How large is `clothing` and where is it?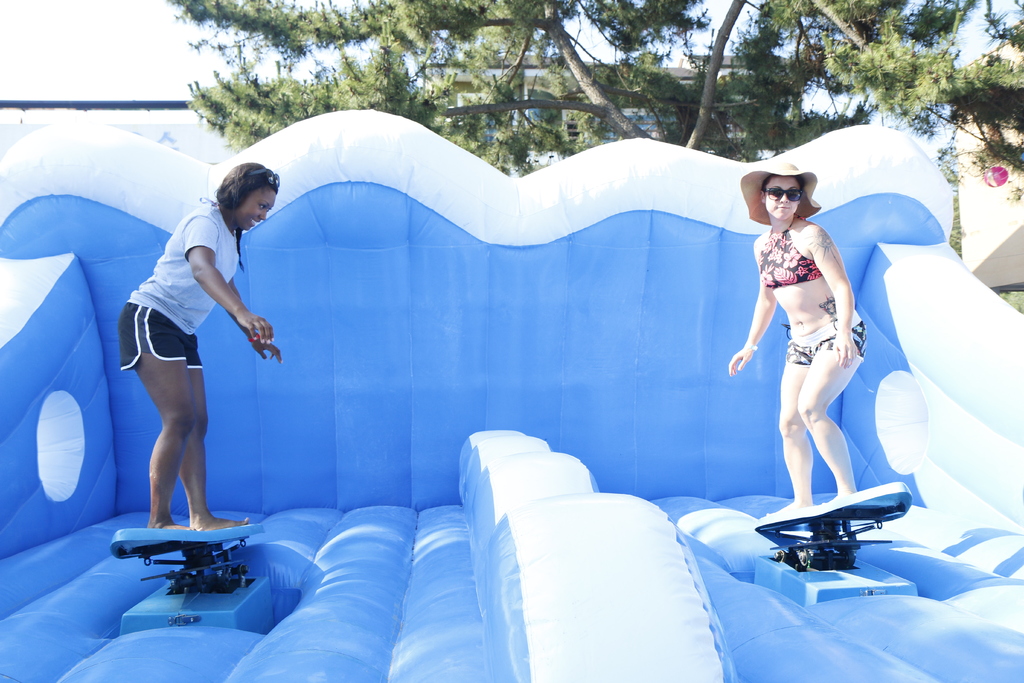
Bounding box: (120,199,244,369).
